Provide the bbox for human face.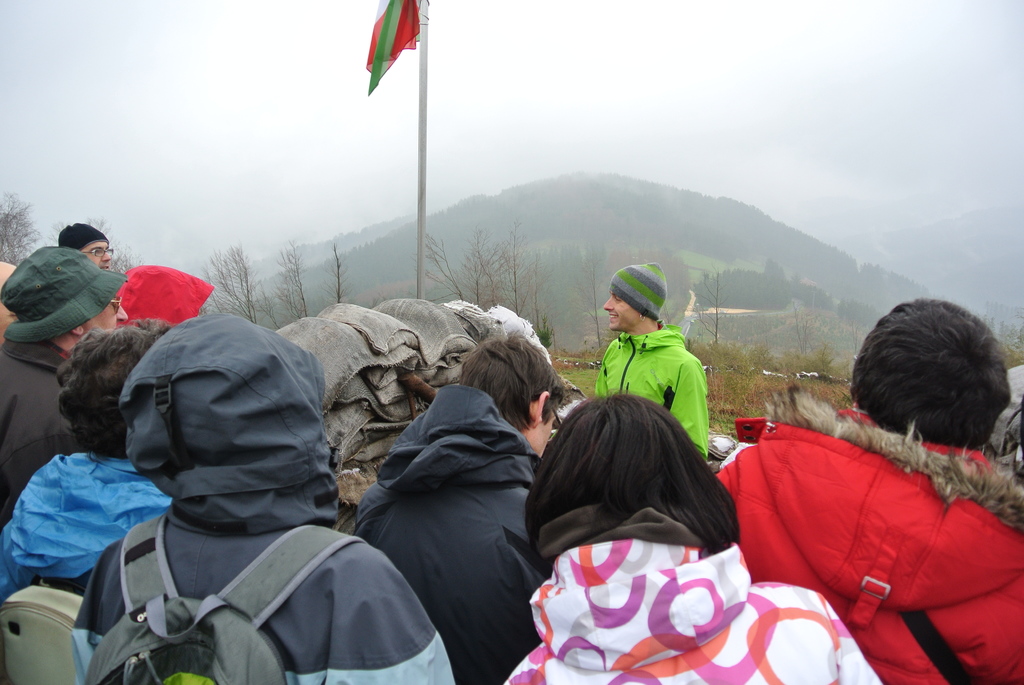
left=605, top=293, right=645, bottom=332.
